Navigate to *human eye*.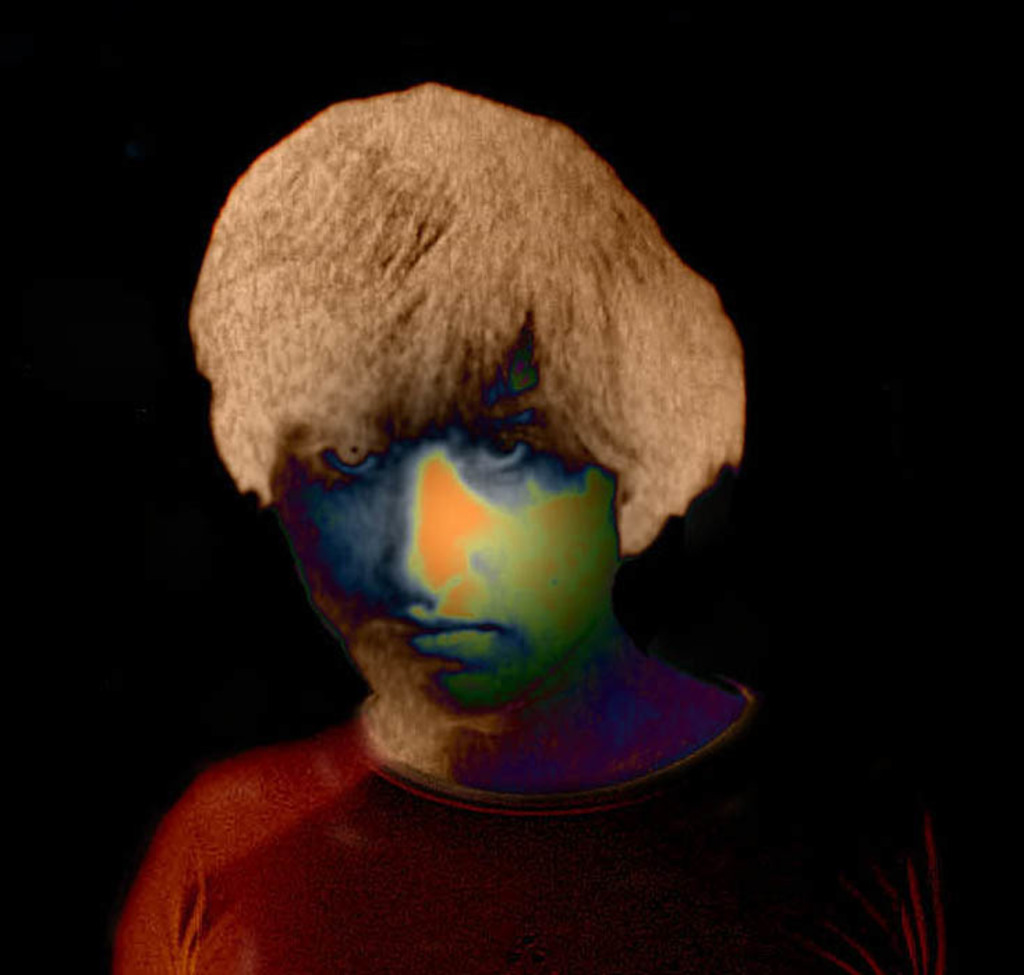
Navigation target: bbox=[308, 433, 371, 478].
